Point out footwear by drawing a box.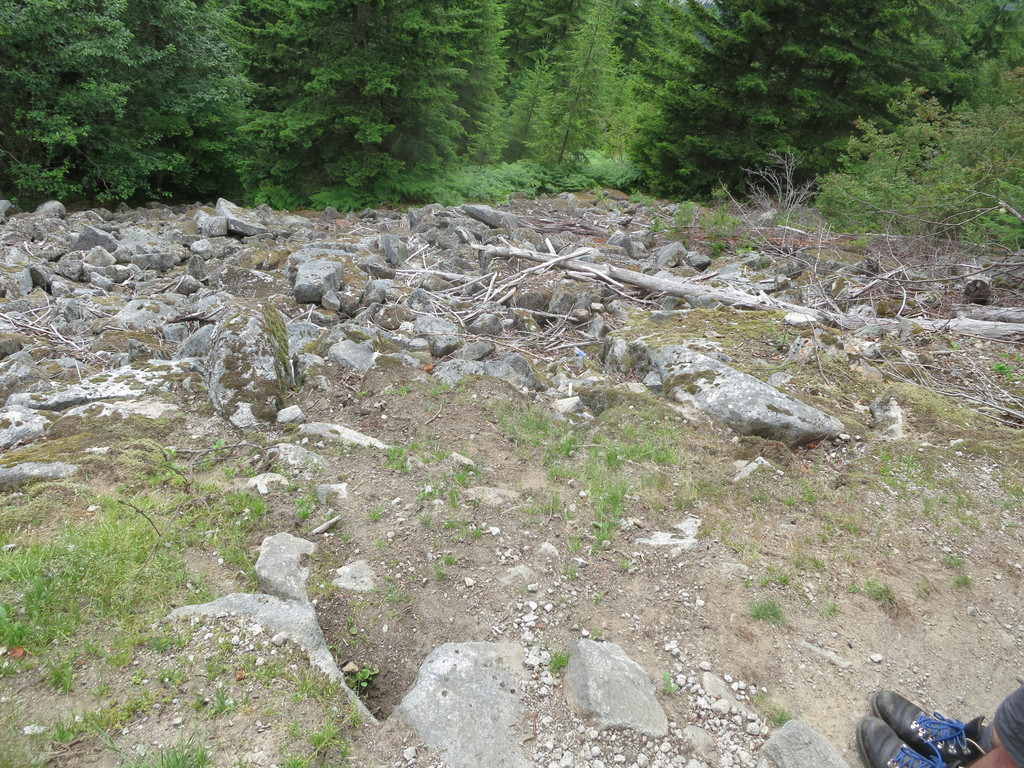
[left=857, top=710, right=943, bottom=767].
